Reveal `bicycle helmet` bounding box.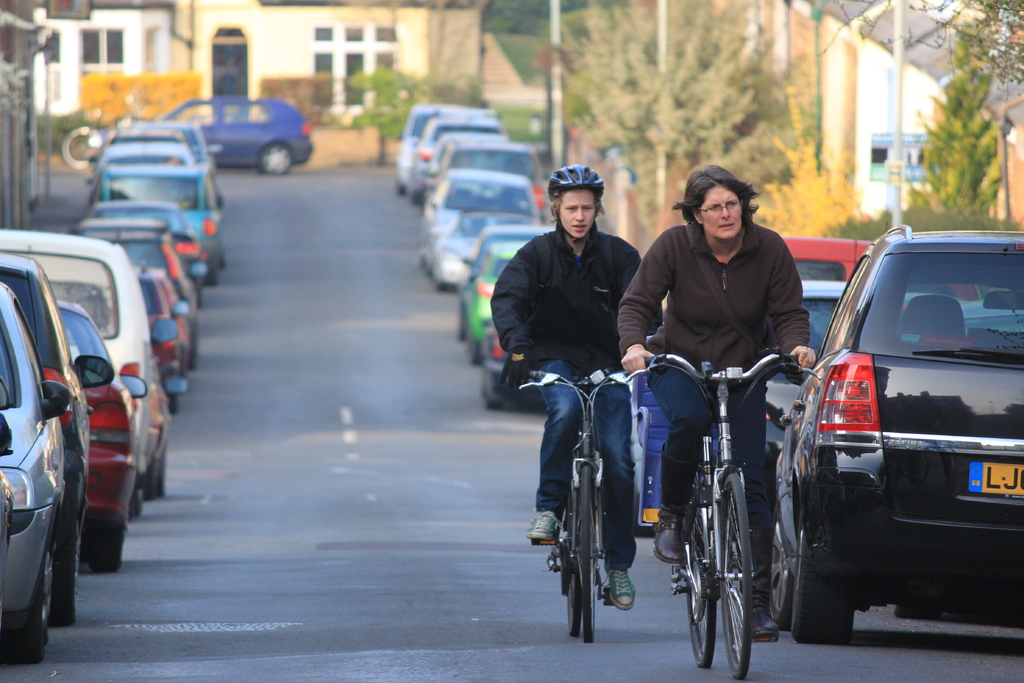
Revealed: 544, 171, 599, 205.
